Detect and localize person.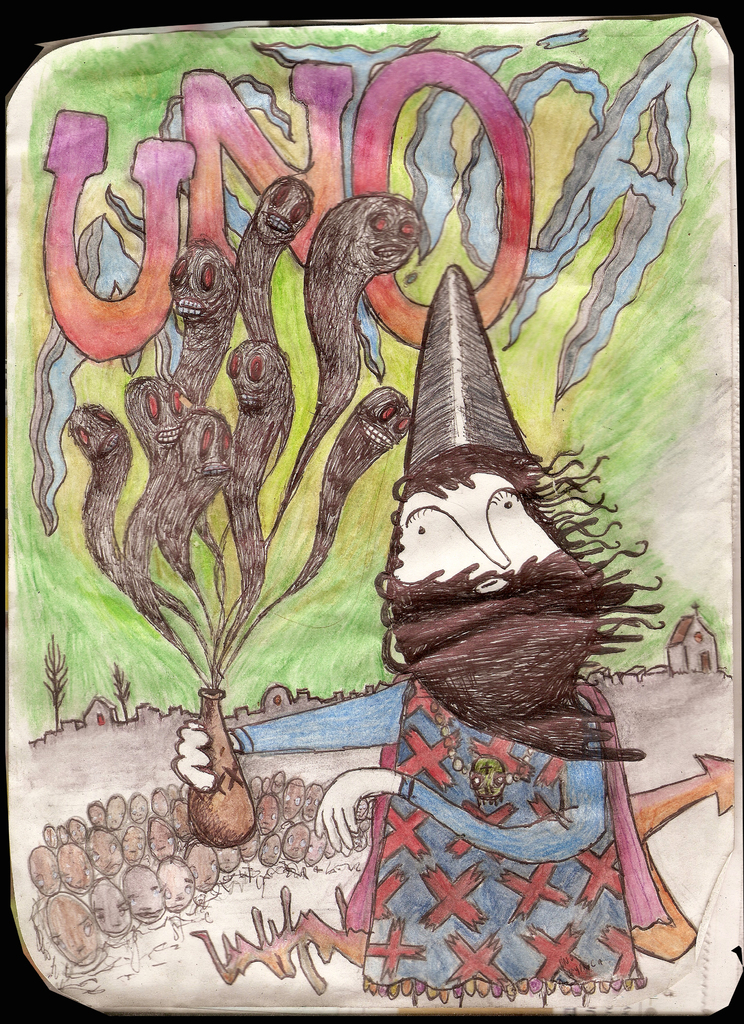
Localized at {"x1": 306, "y1": 429, "x2": 743, "y2": 1004}.
